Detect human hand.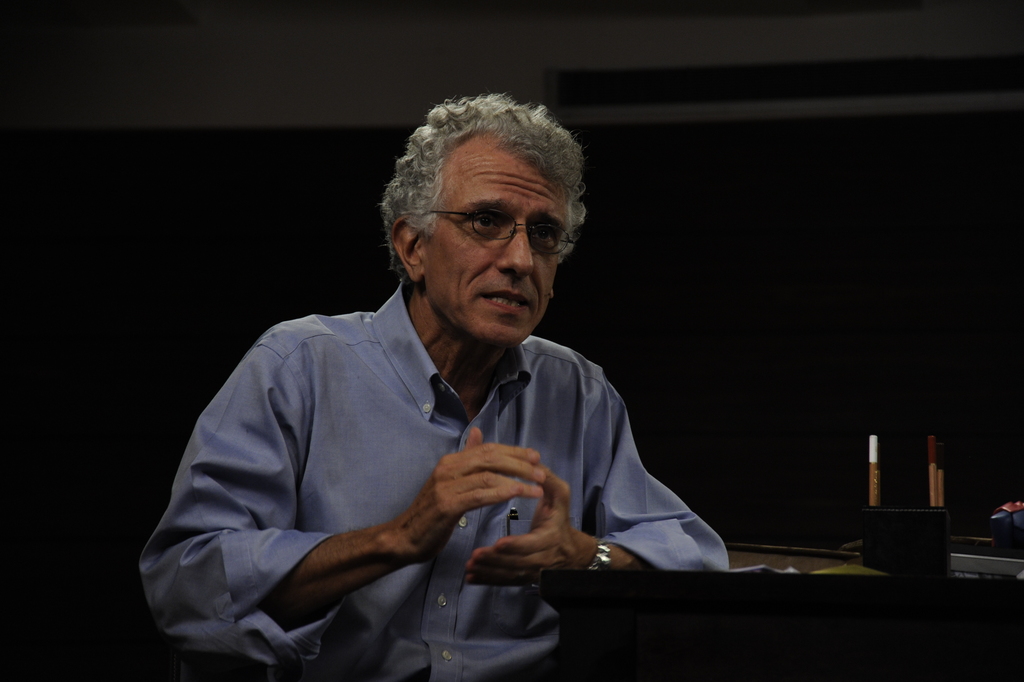
Detected at (x1=476, y1=442, x2=602, y2=587).
